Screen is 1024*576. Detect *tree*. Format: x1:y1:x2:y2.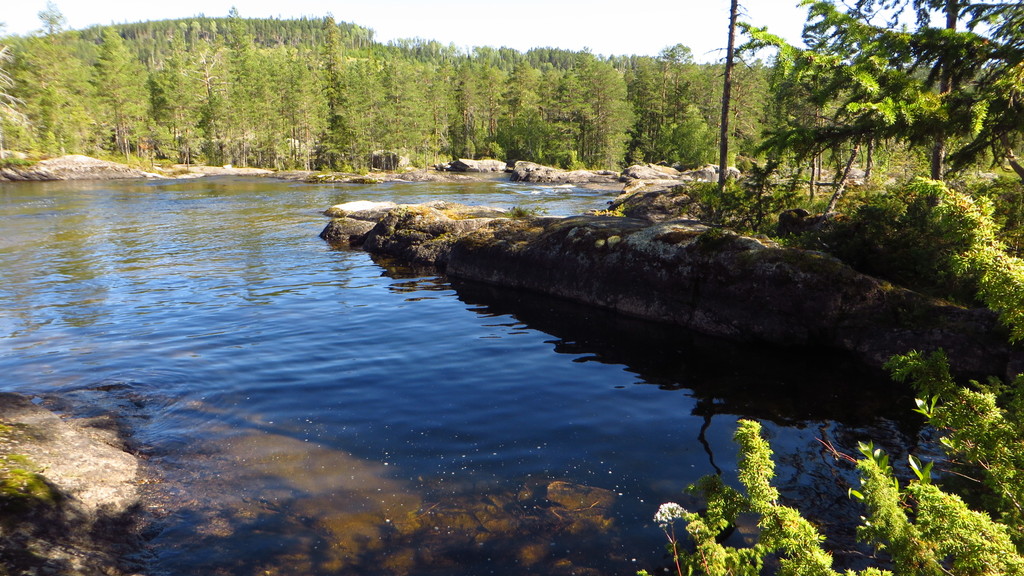
319:8:362:170.
